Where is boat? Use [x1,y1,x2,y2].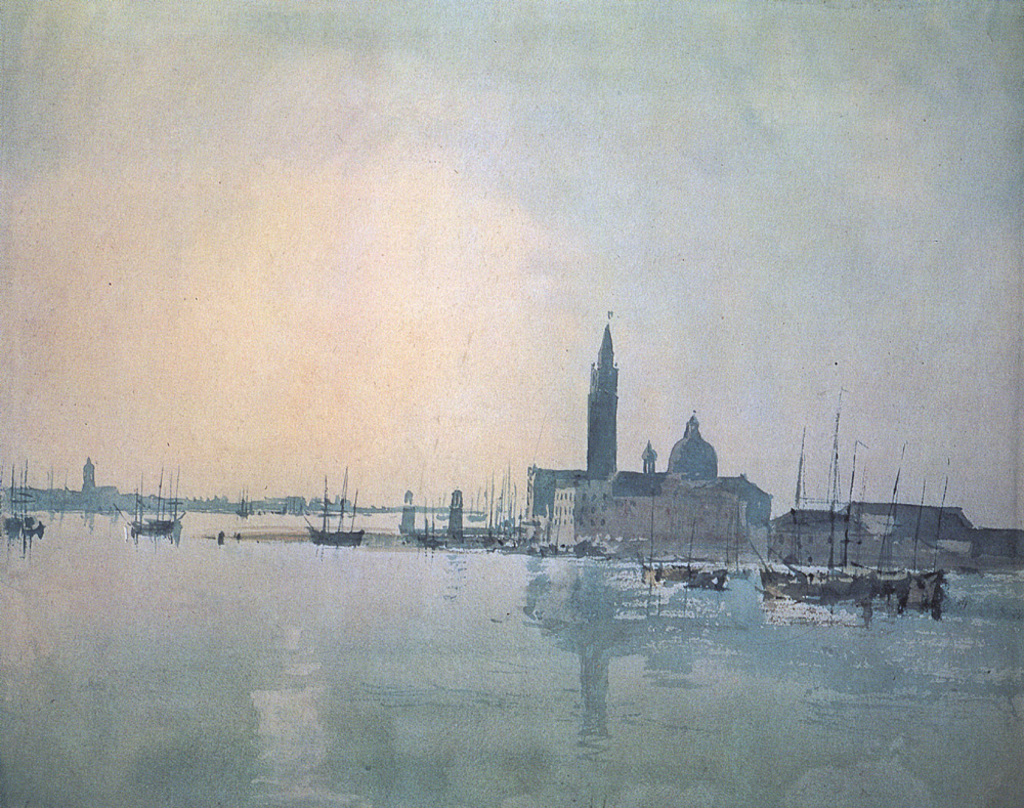
[303,469,373,549].
